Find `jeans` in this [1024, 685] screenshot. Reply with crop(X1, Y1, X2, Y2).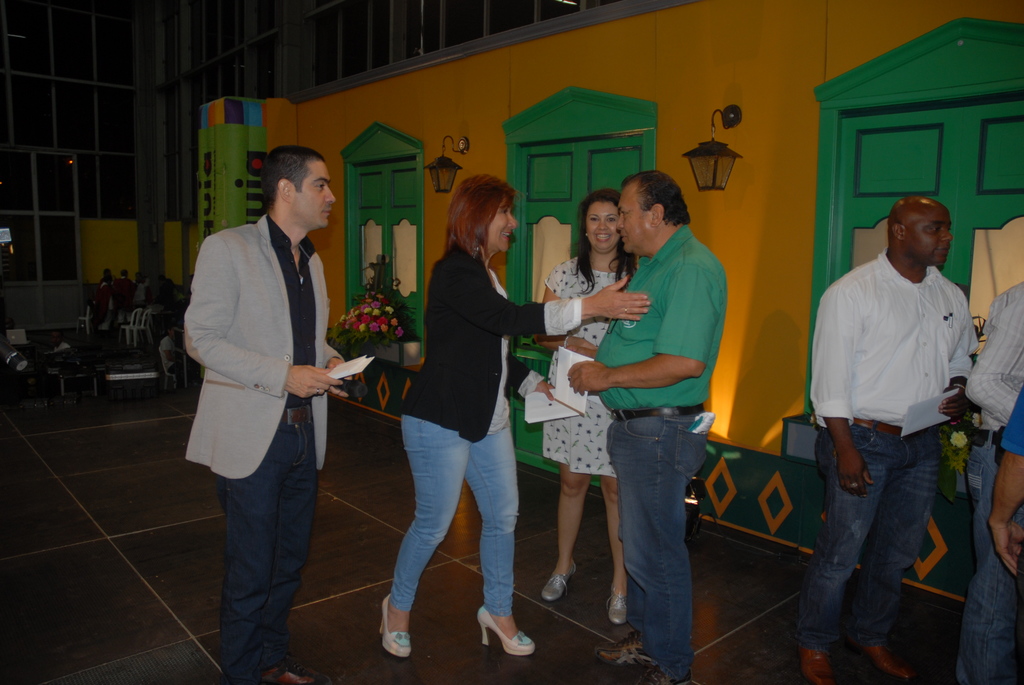
crop(796, 421, 940, 654).
